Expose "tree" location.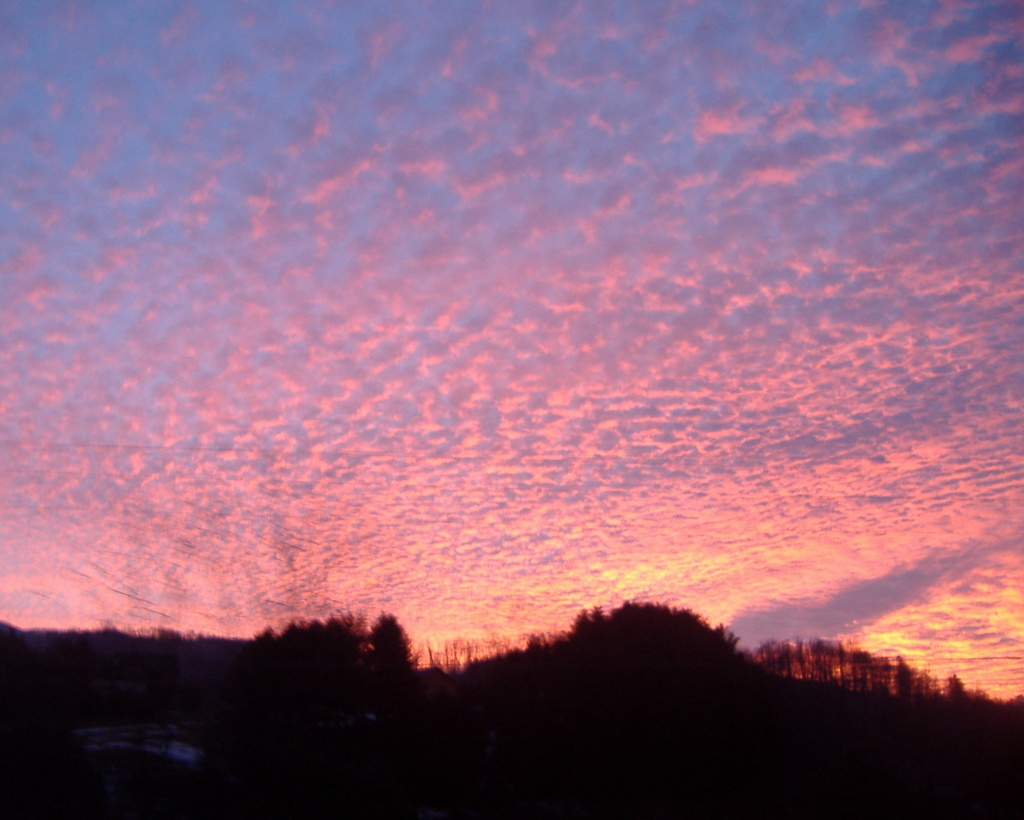
Exposed at l=321, t=617, r=423, b=705.
